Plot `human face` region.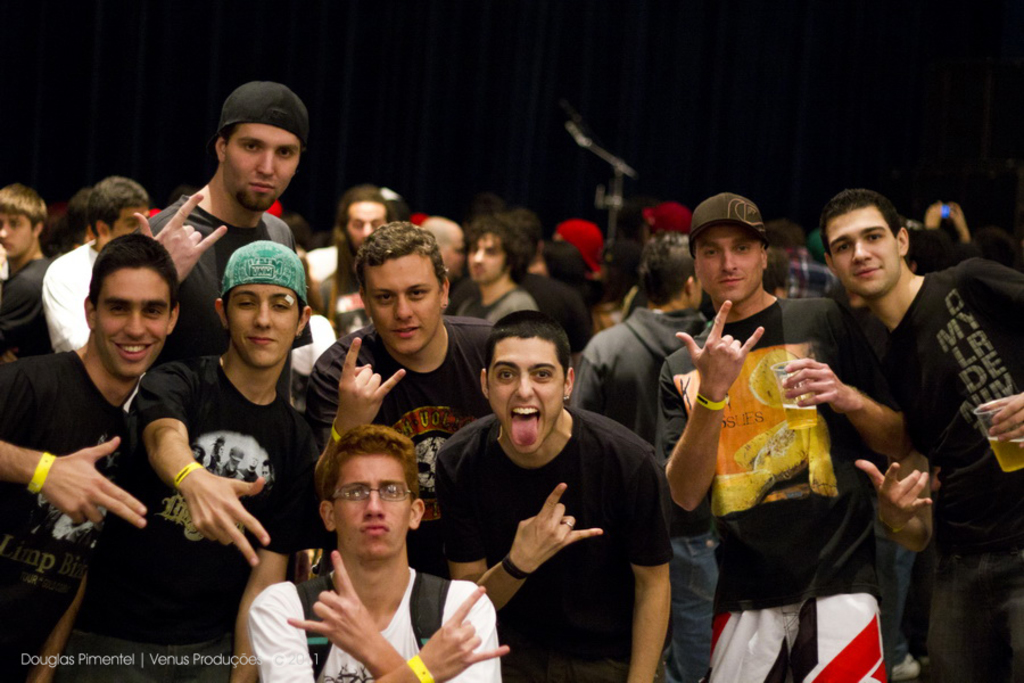
Plotted at <box>0,214,35,258</box>.
